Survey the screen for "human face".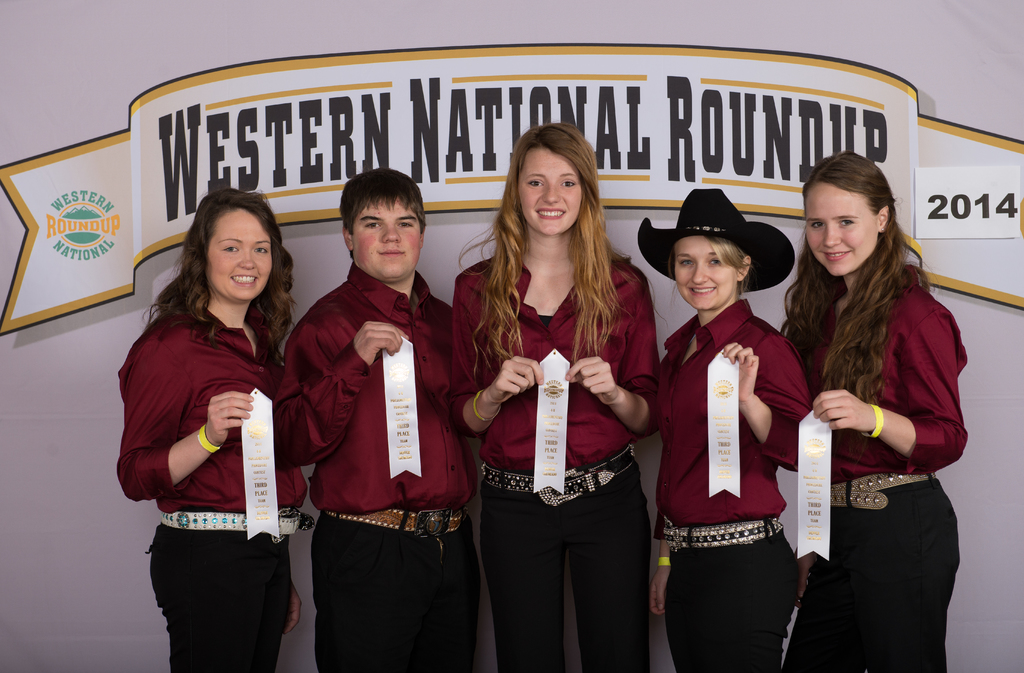
Survey found: x1=353 y1=194 x2=420 y2=278.
